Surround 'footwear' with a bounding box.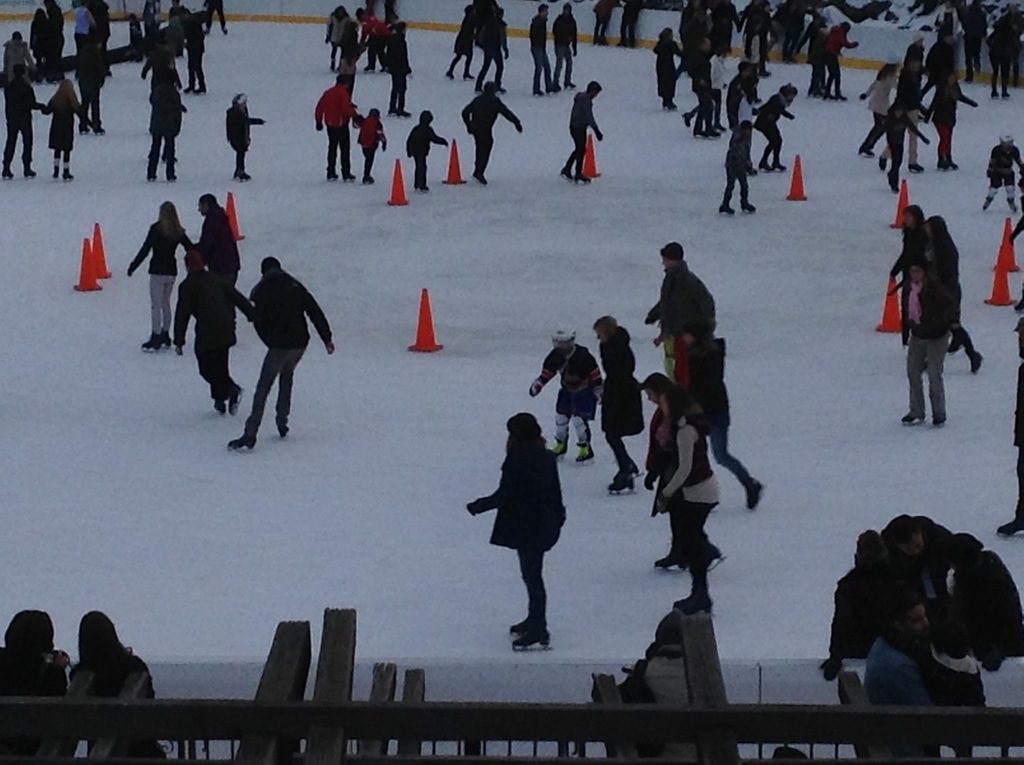
716,200,737,216.
